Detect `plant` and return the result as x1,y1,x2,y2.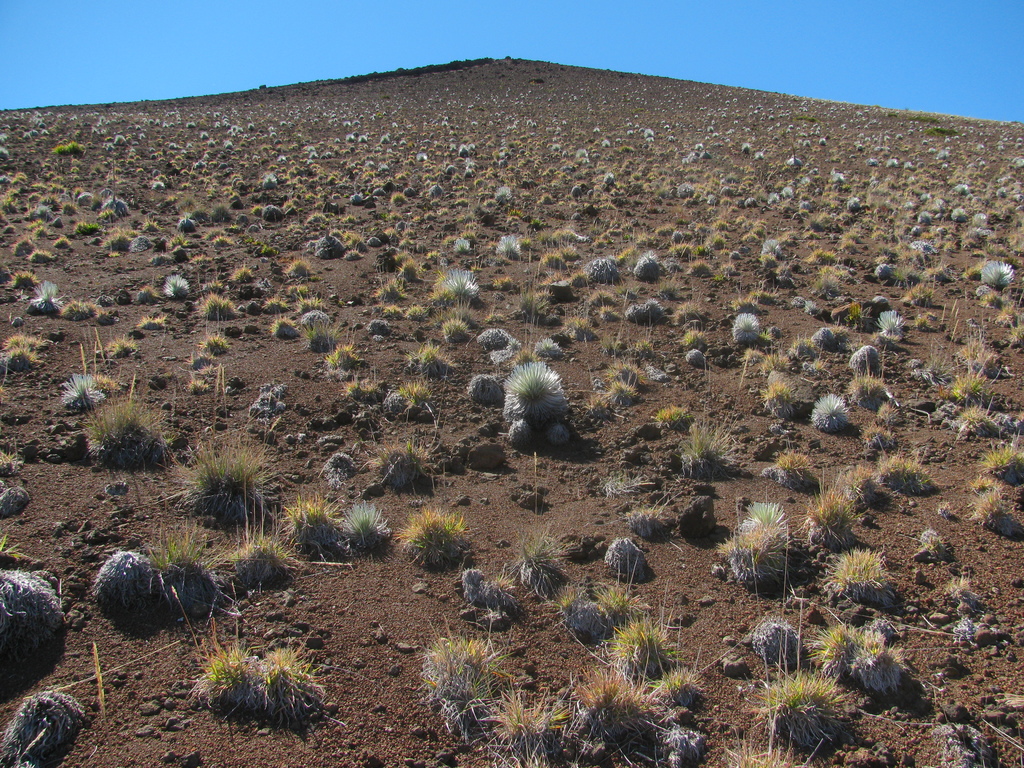
571,271,589,286.
